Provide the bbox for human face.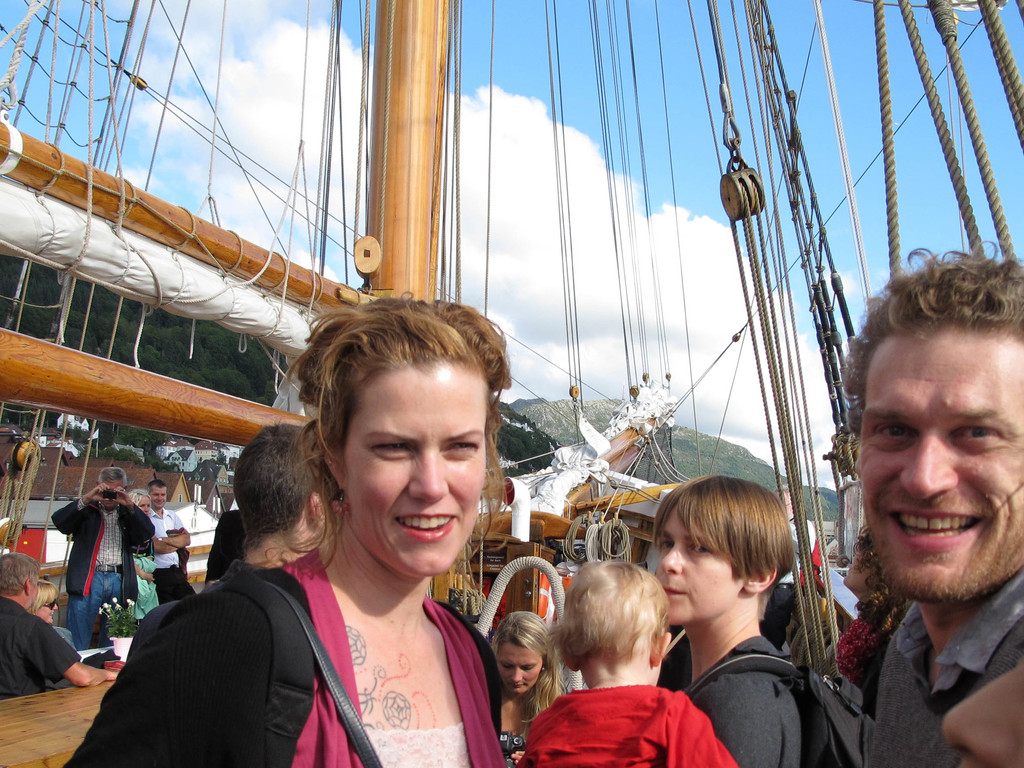
Rect(657, 509, 743, 623).
